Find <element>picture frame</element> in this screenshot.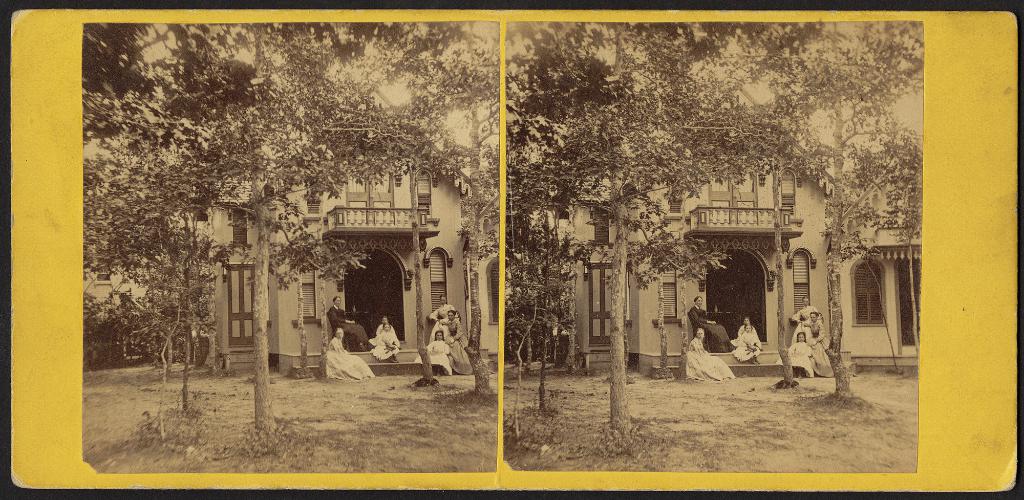
The bounding box for <element>picture frame</element> is <bbox>54, 2, 970, 485</bbox>.
